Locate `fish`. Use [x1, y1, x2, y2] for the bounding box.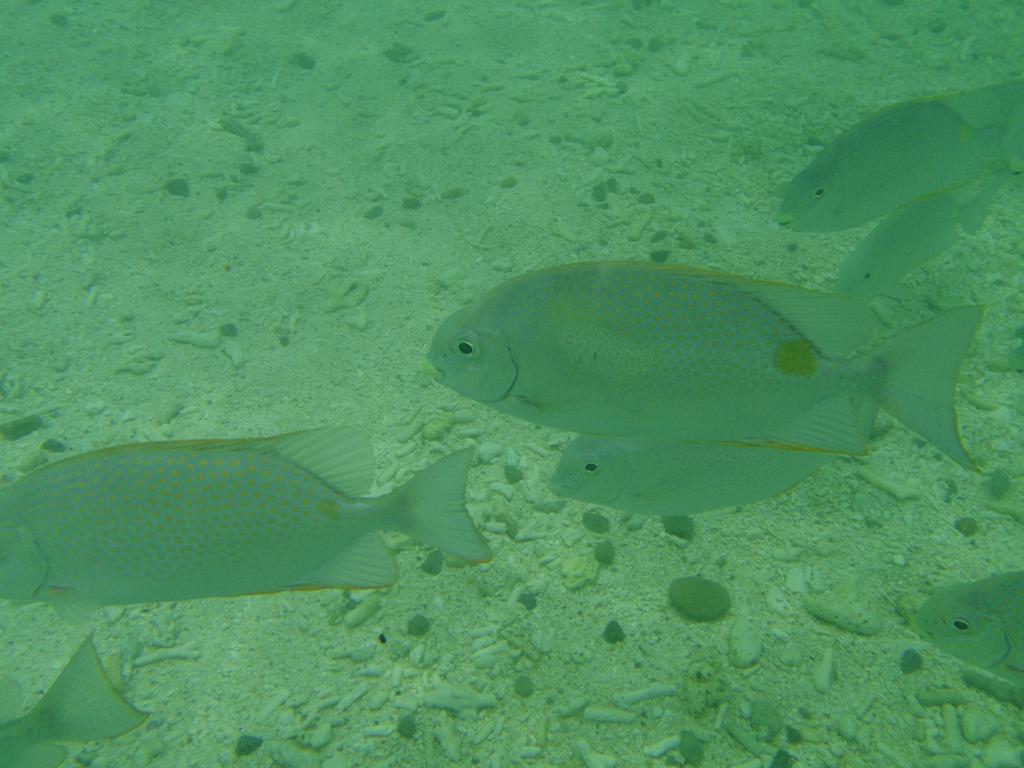
[847, 186, 998, 291].
